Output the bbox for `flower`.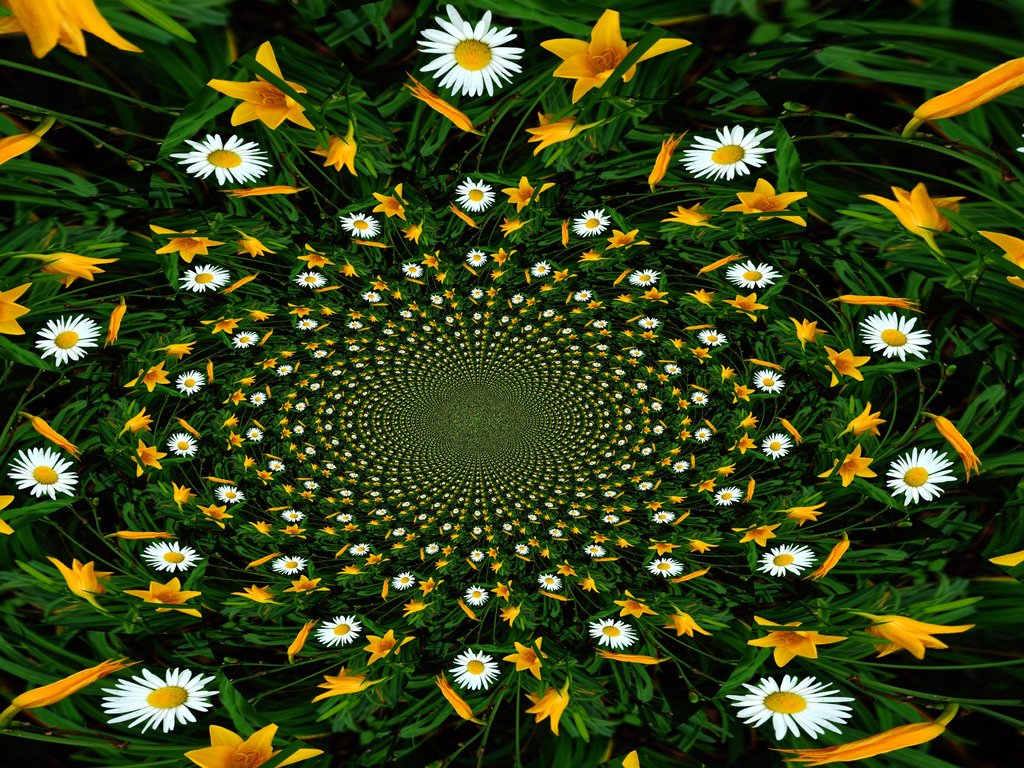
346 322 364 333.
